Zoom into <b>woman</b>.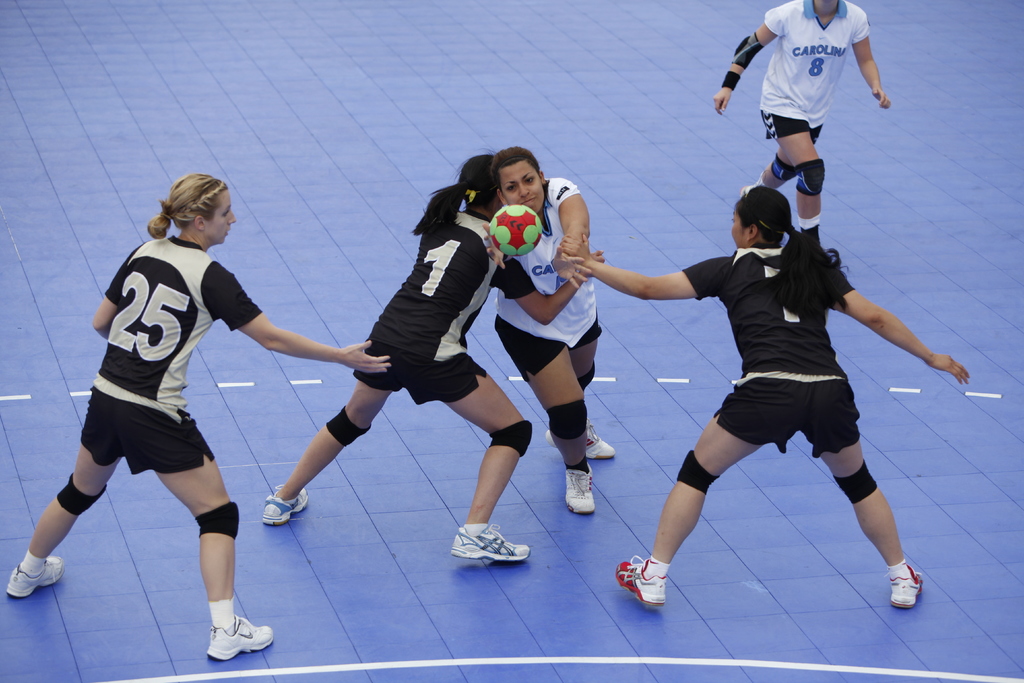
Zoom target: 34,177,275,671.
